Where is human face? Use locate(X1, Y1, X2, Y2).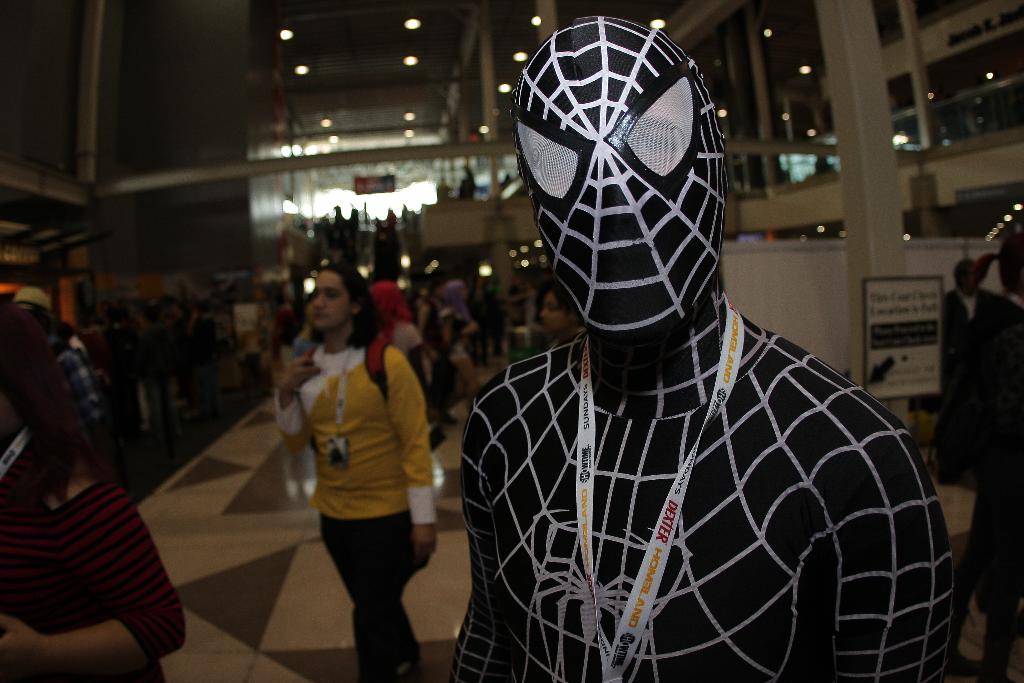
locate(304, 265, 349, 325).
